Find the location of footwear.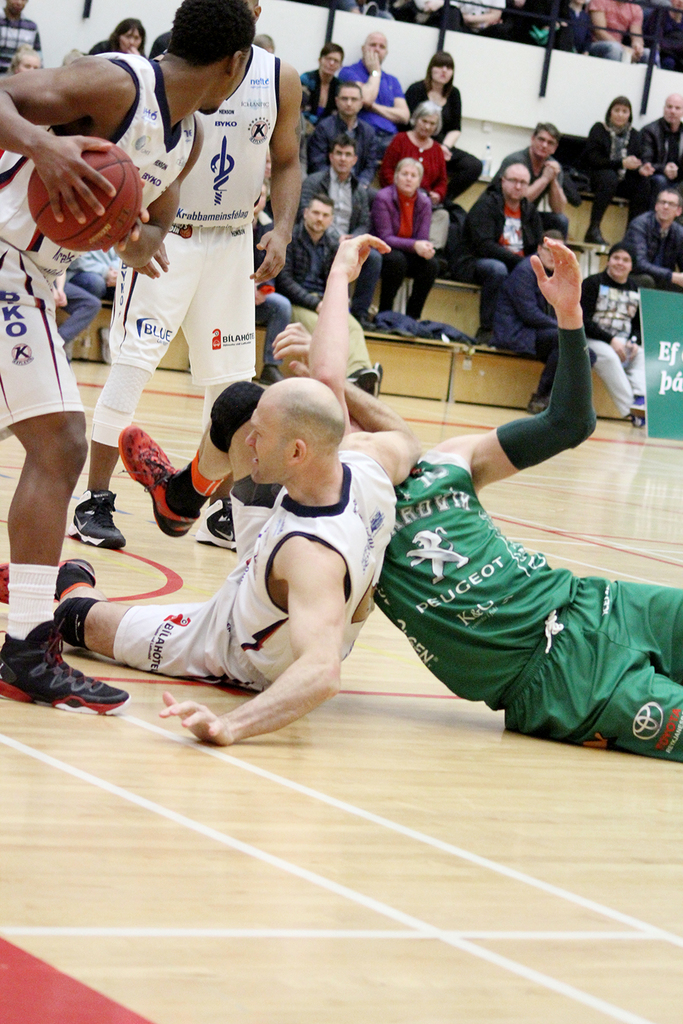
Location: detection(69, 489, 126, 550).
